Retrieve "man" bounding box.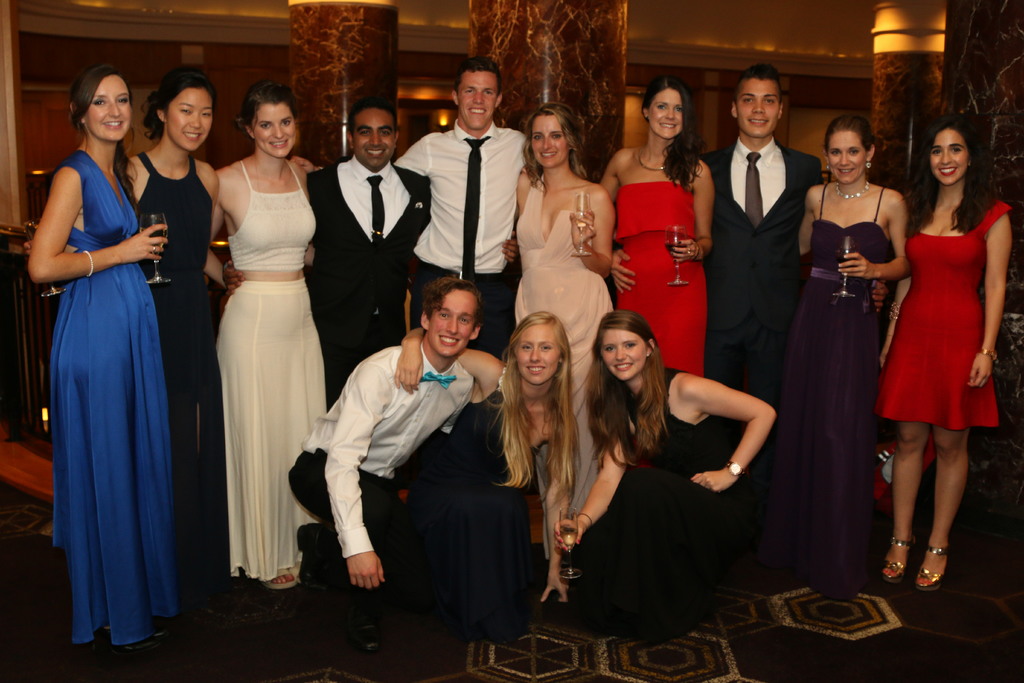
Bounding box: x1=283, y1=270, x2=477, y2=604.
